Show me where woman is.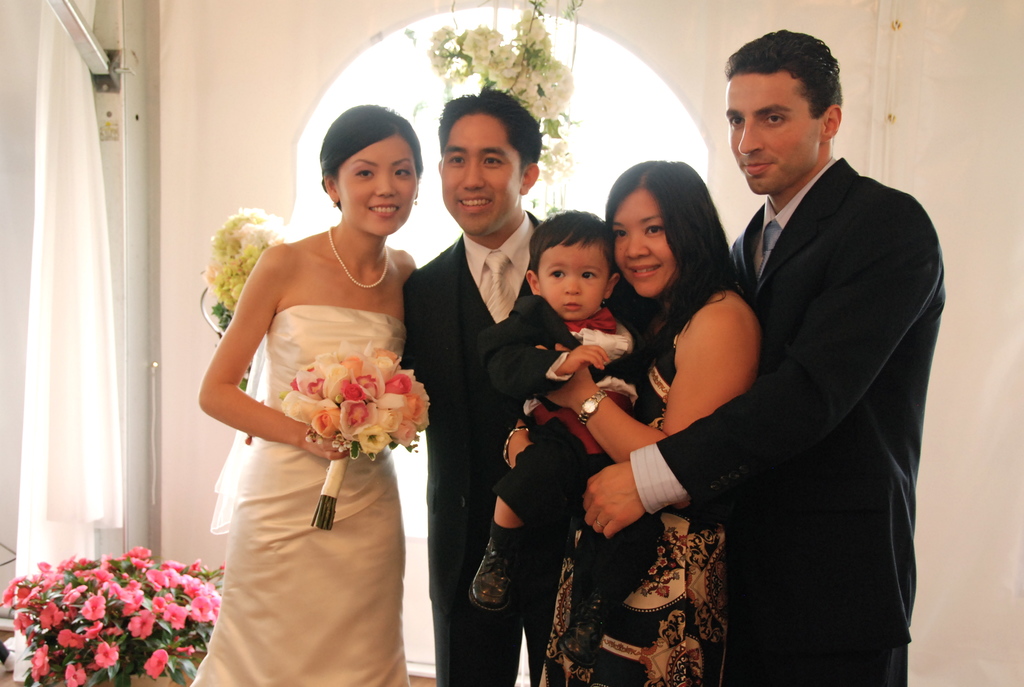
woman is at box(504, 159, 776, 686).
